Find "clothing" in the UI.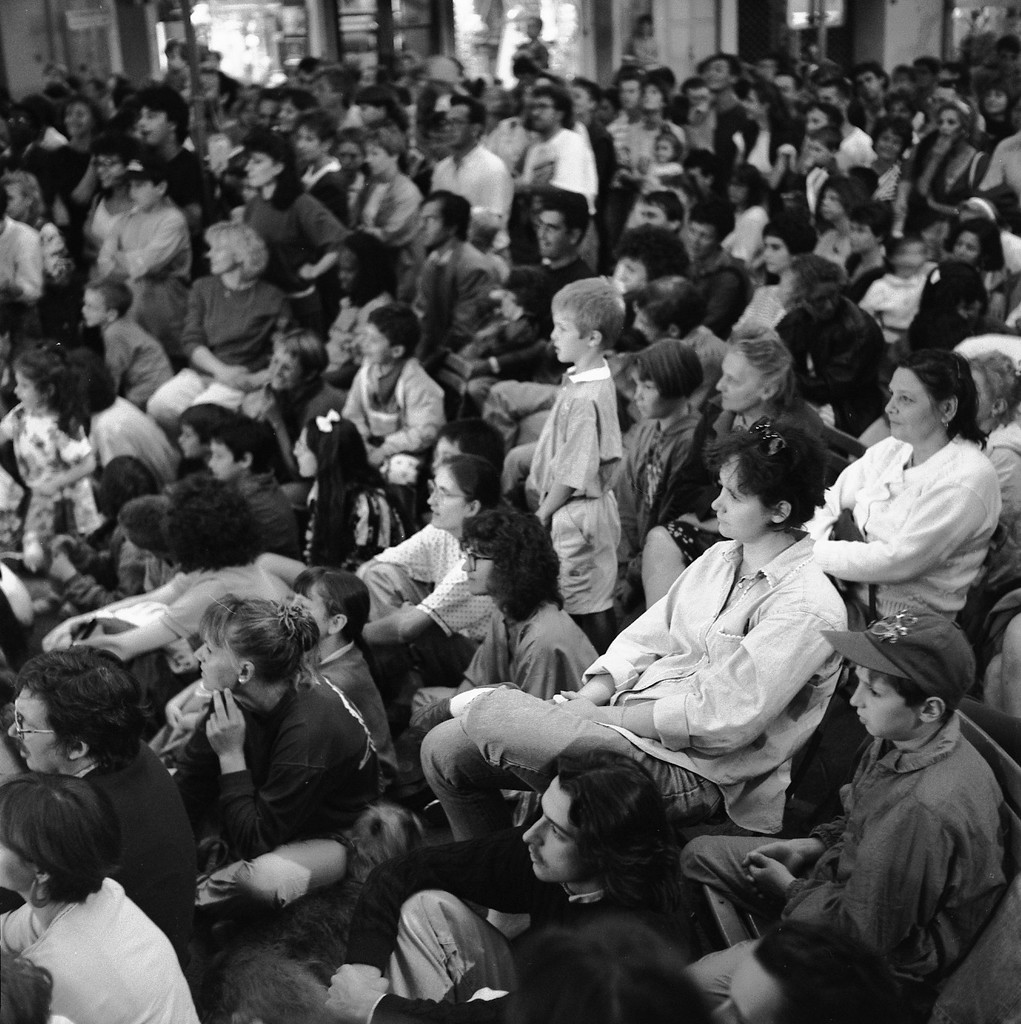
UI element at (x1=970, y1=420, x2=1020, y2=547).
